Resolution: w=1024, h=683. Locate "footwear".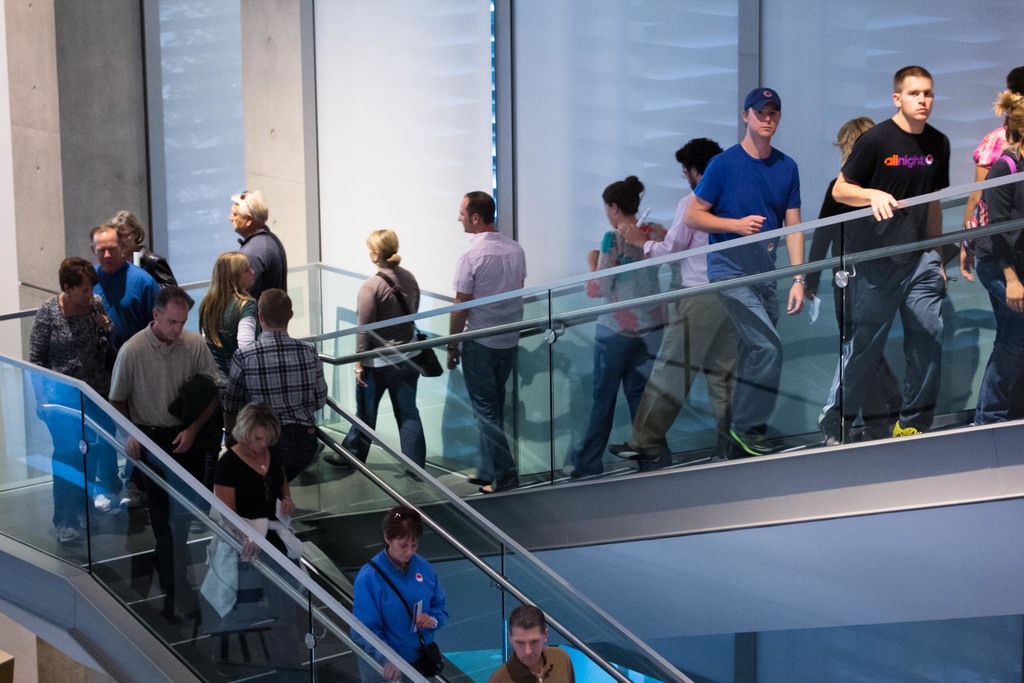
730 425 781 457.
